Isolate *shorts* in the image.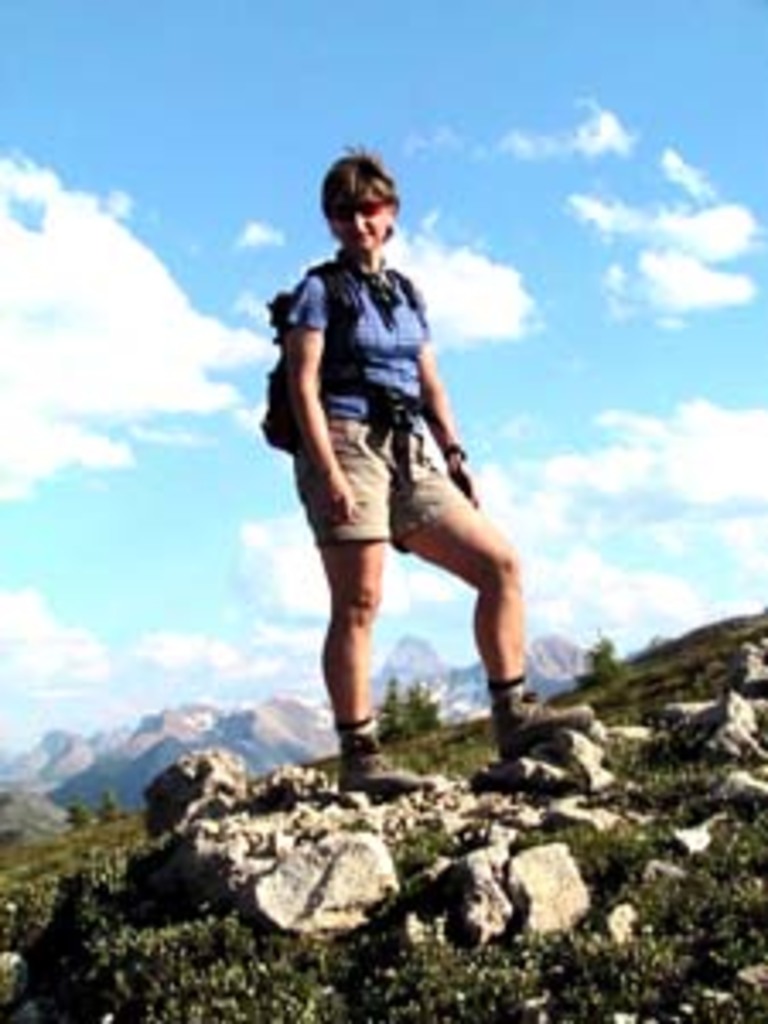
Isolated region: (297, 369, 481, 591).
